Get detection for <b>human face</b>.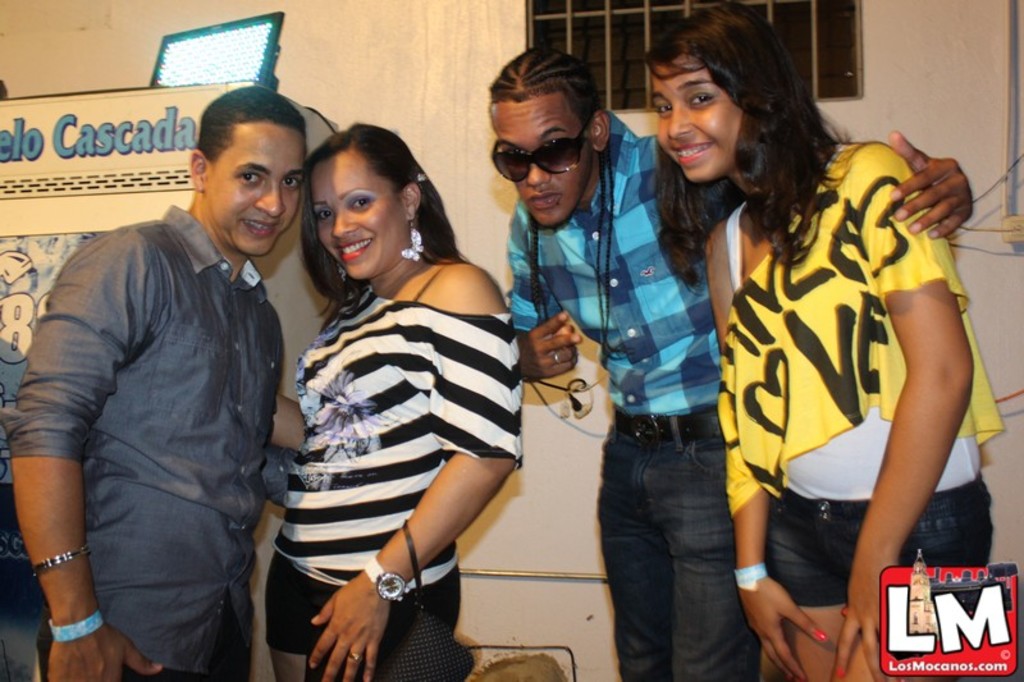
Detection: [305,156,407,280].
